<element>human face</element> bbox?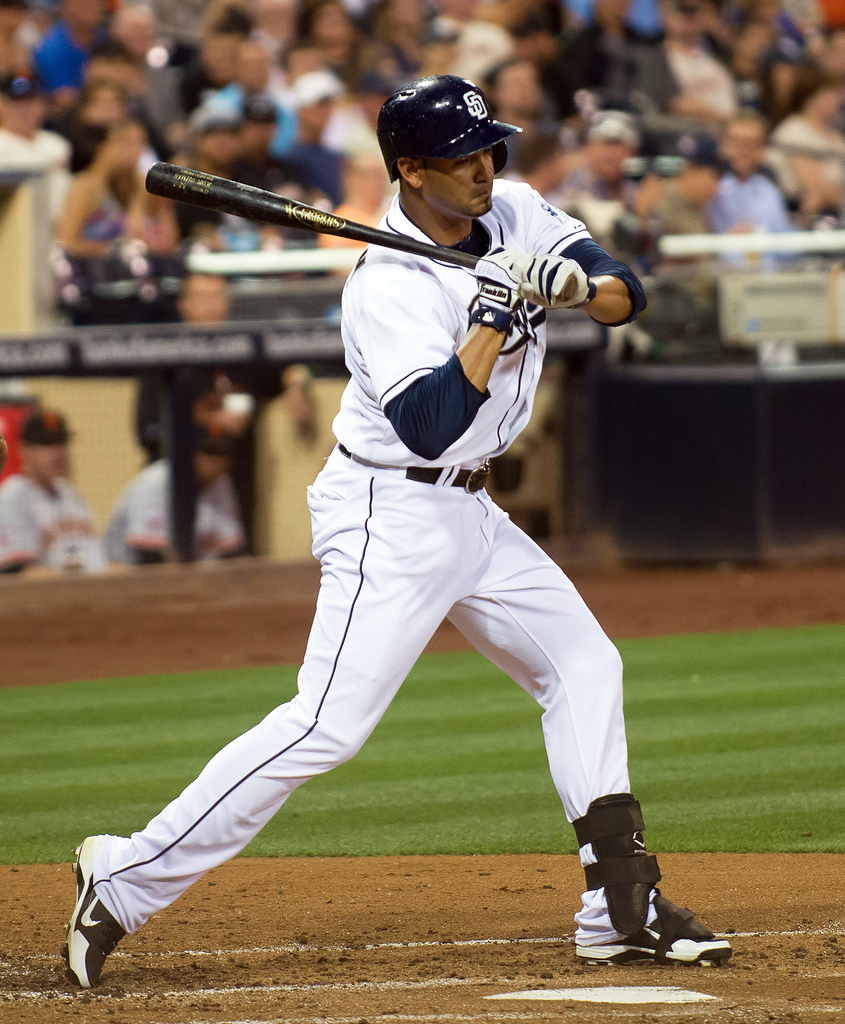
detection(673, 10, 701, 40)
